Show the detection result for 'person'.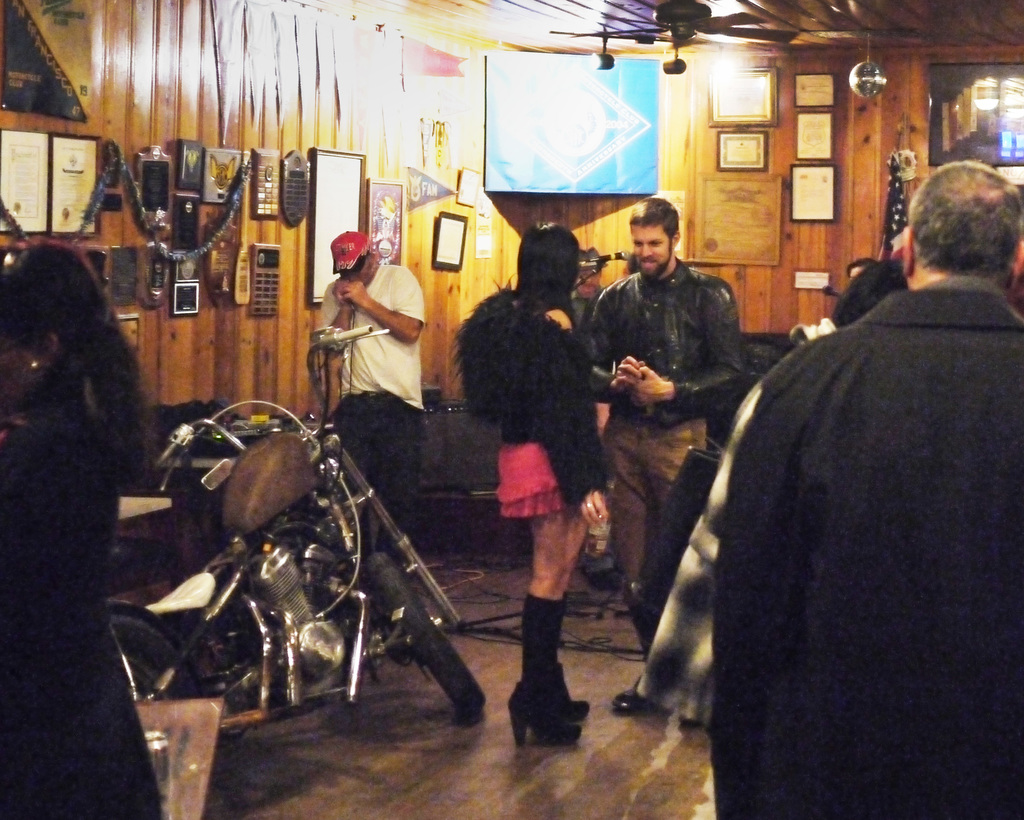
l=308, t=206, r=420, b=488.
